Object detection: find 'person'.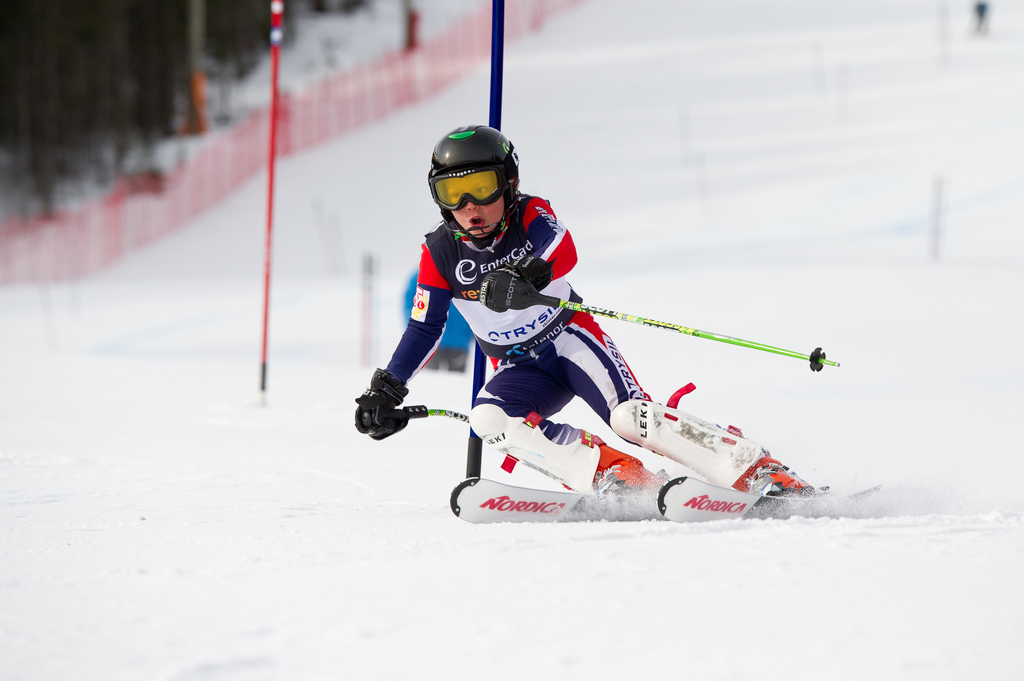
x1=378 y1=128 x2=802 y2=520.
